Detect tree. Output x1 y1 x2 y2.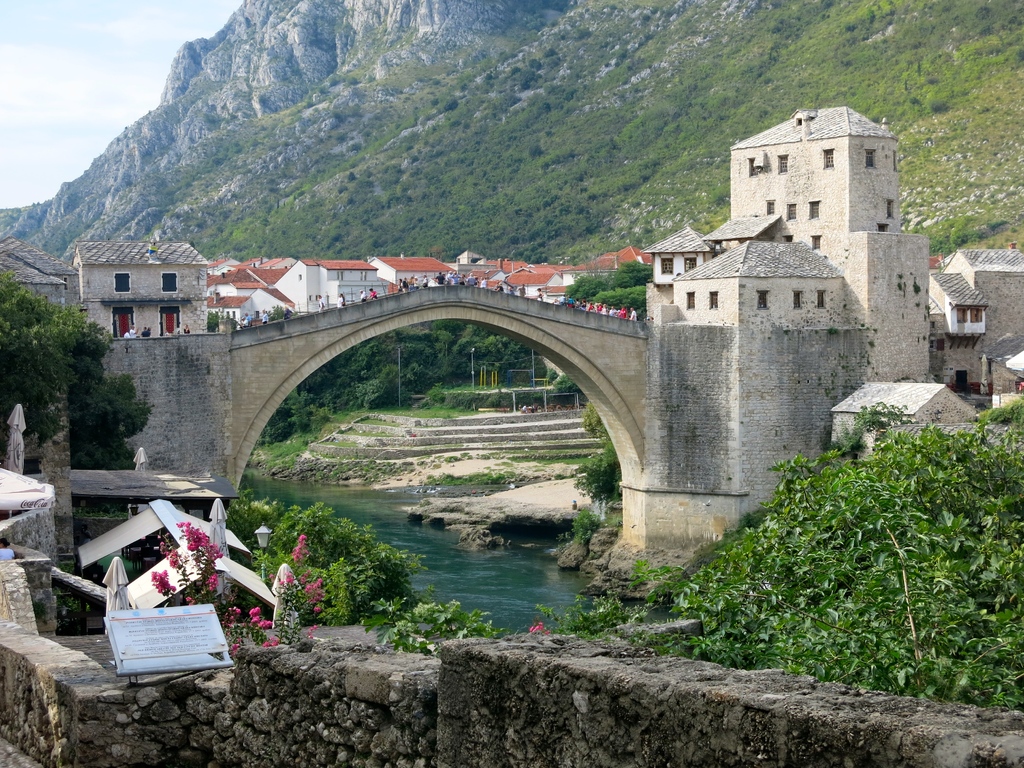
0 277 151 468.
